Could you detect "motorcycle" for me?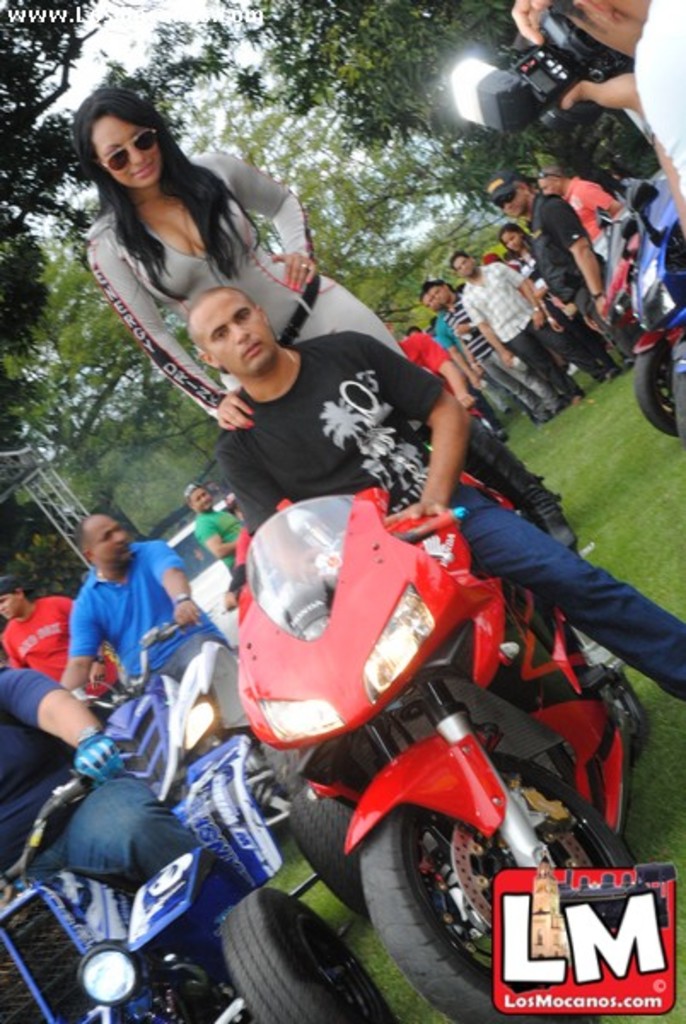
Detection result: 176 457 672 1010.
